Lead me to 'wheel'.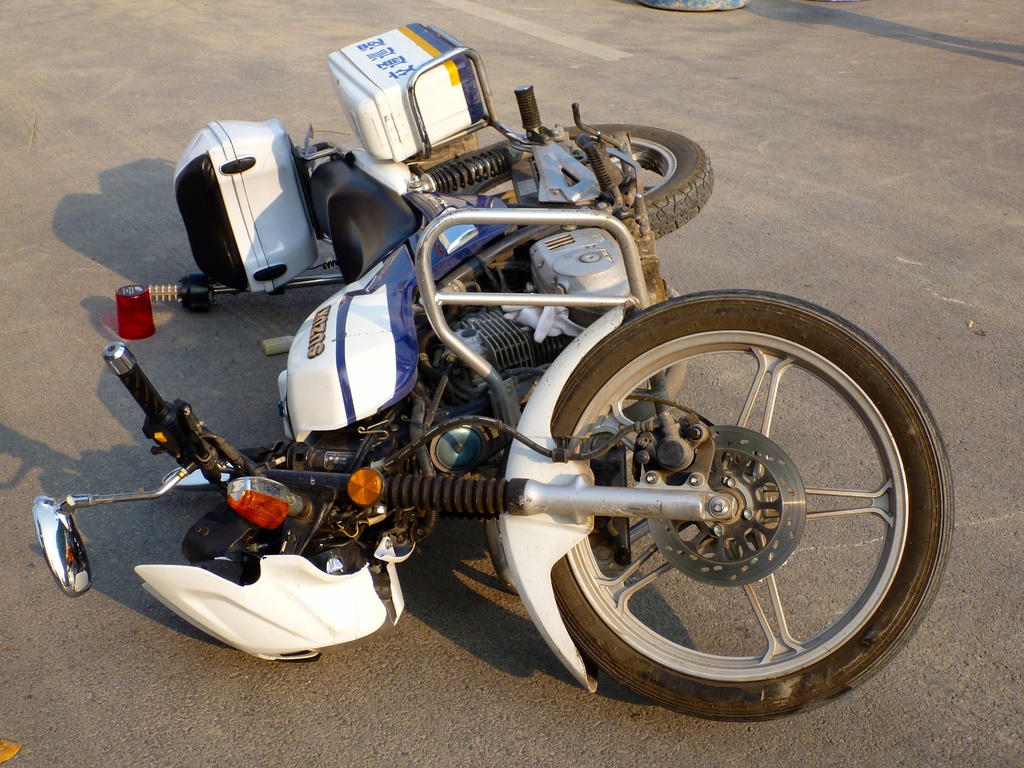
Lead to locate(453, 120, 712, 239).
